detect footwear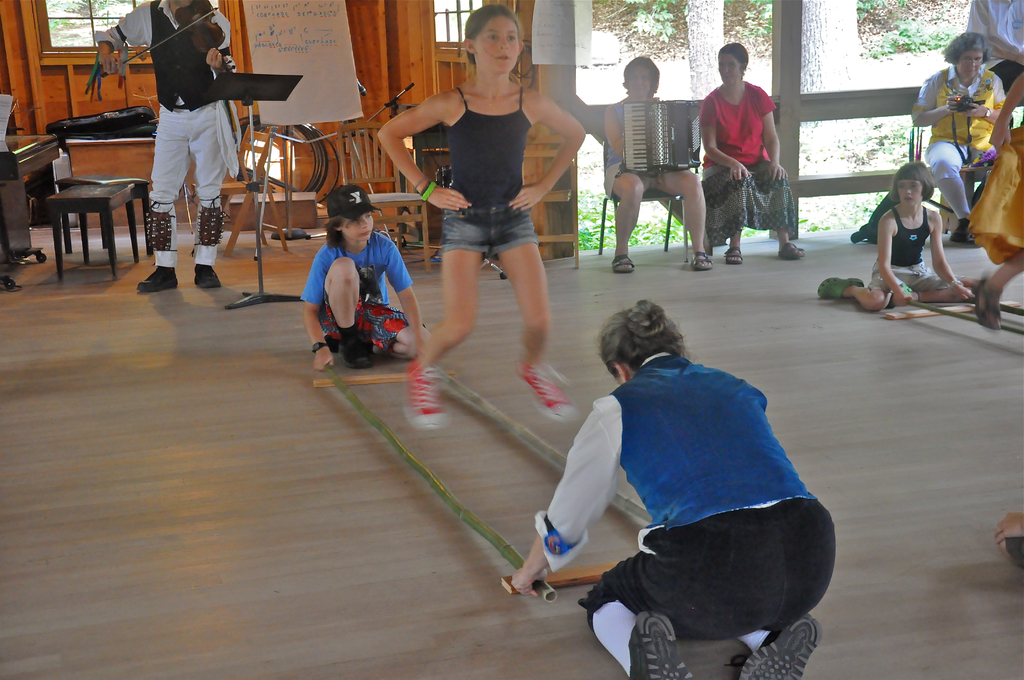
pyautogui.locateOnScreen(950, 214, 972, 238)
